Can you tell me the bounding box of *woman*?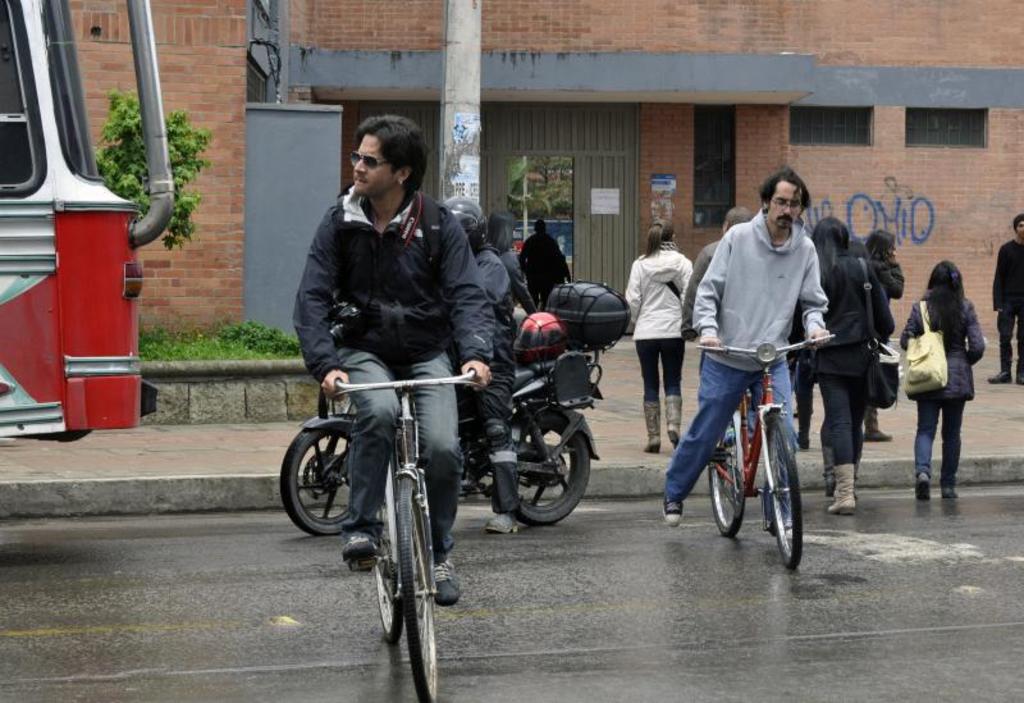
[x1=621, y1=223, x2=696, y2=452].
